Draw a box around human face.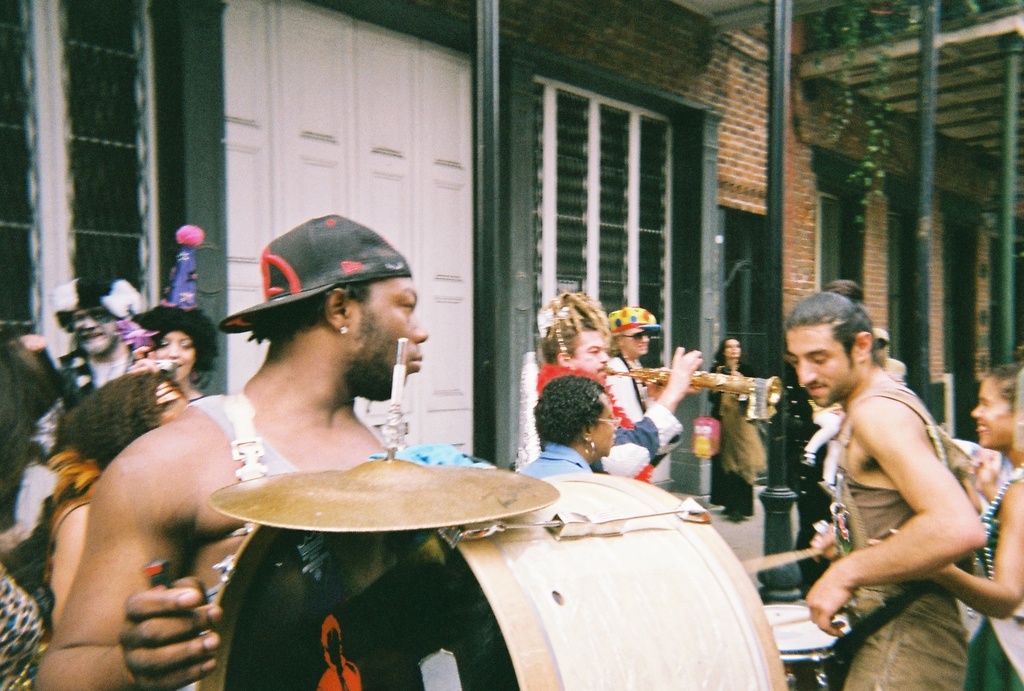
BBox(572, 333, 609, 383).
